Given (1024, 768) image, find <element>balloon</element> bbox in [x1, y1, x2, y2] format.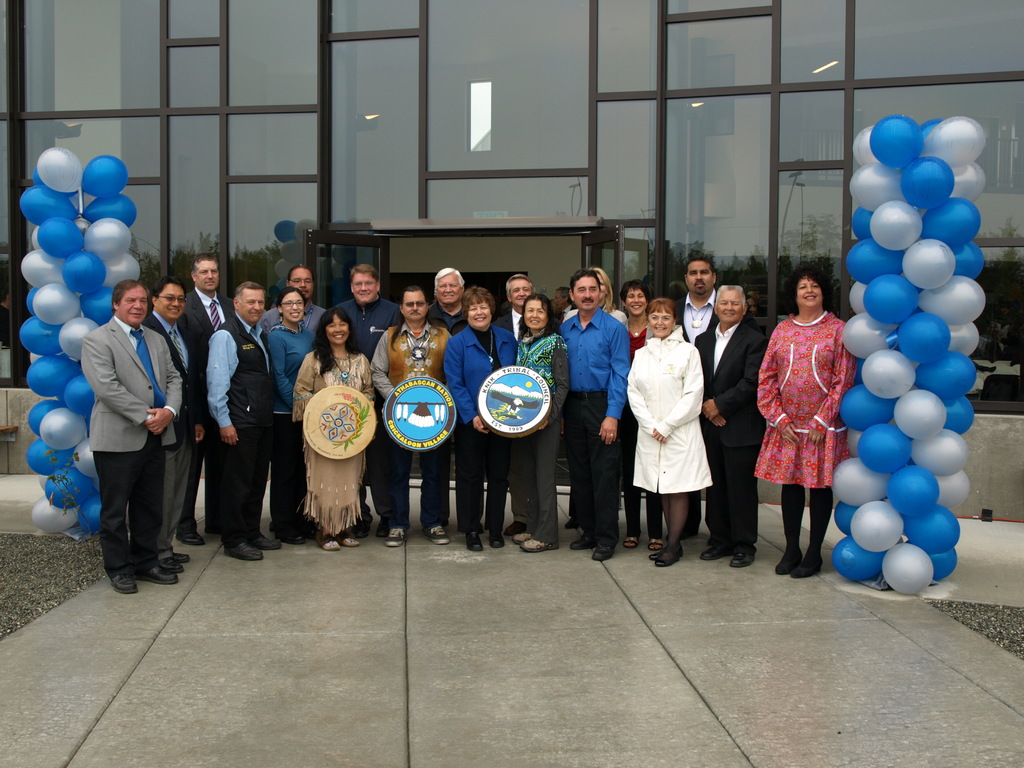
[83, 155, 128, 197].
